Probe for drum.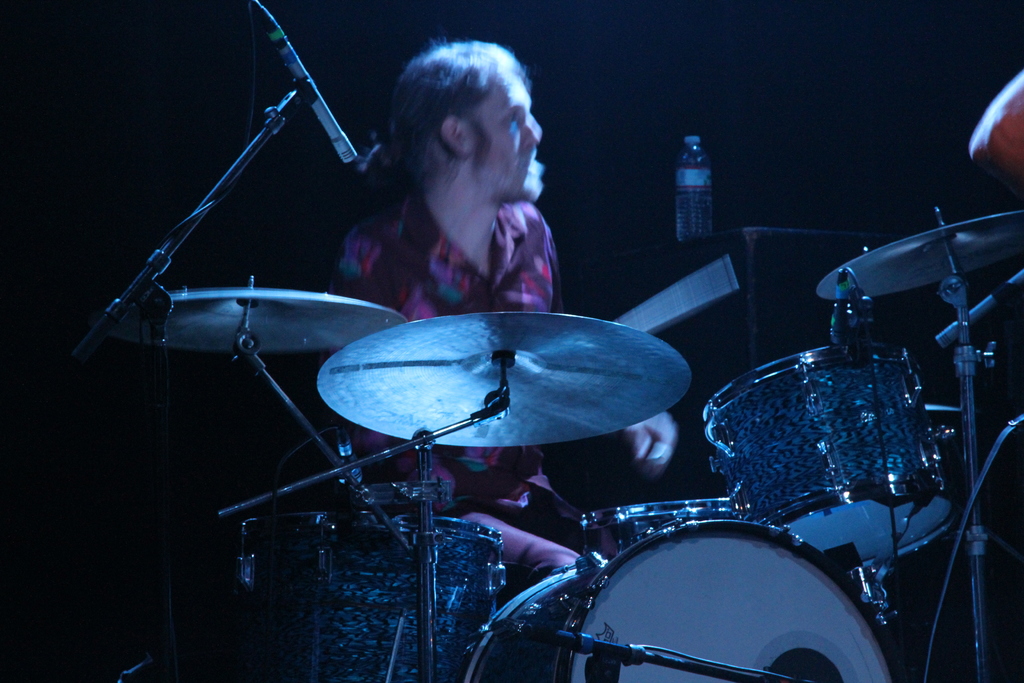
Probe result: locate(459, 520, 909, 682).
